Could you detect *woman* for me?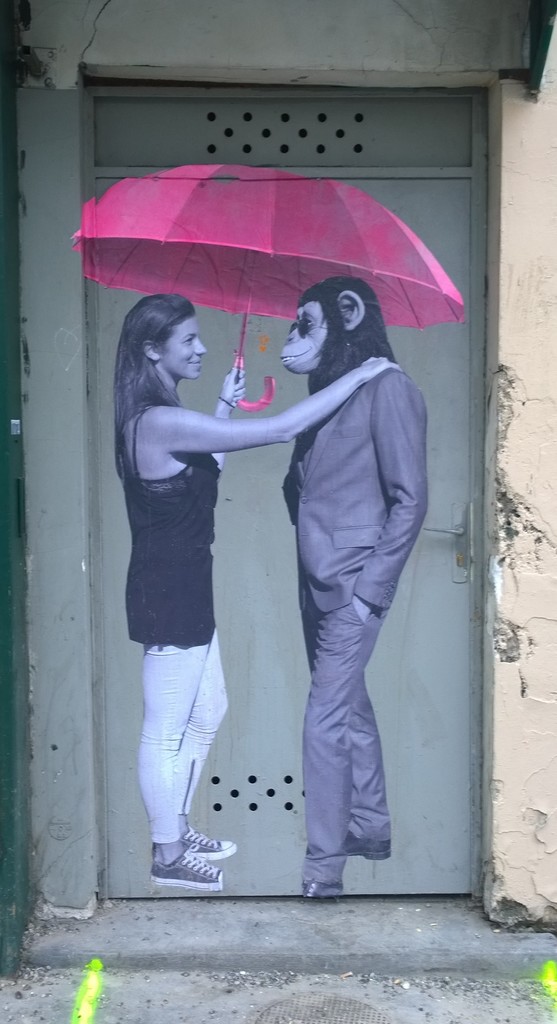
Detection result: <bbox>120, 219, 442, 919</bbox>.
